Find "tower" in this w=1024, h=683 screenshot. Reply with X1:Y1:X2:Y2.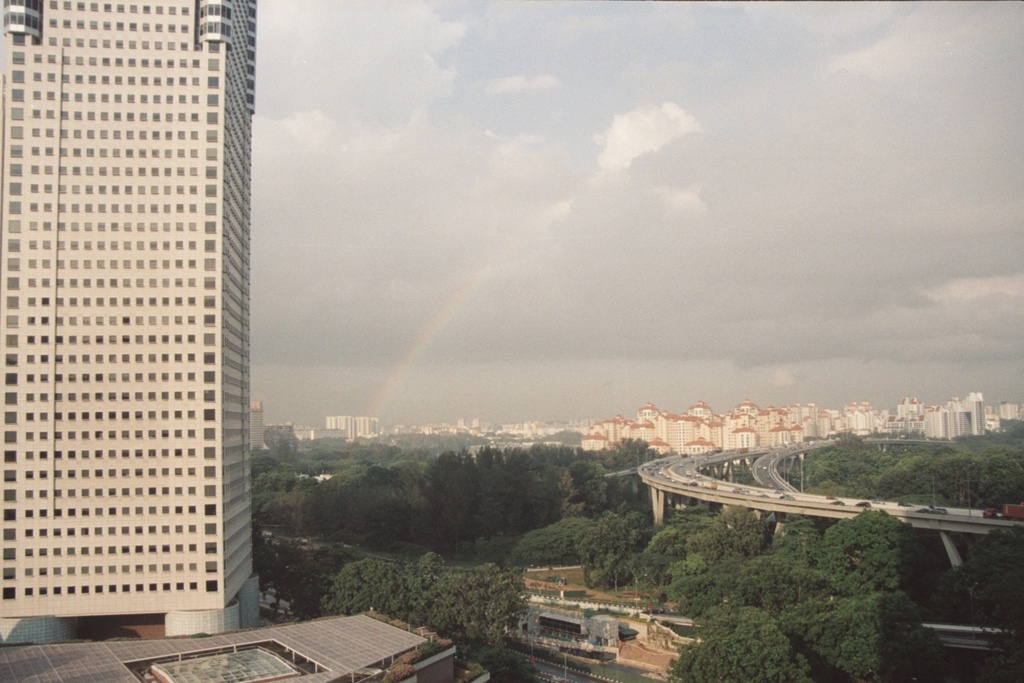
575:398:827:457.
